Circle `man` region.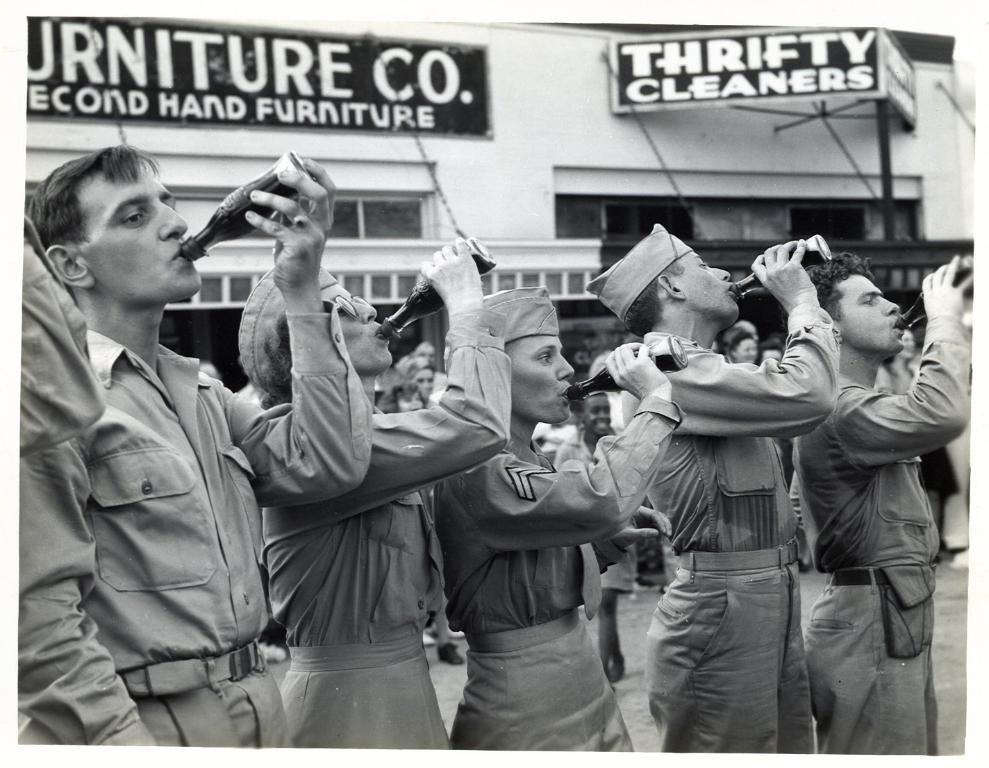
Region: l=625, t=215, r=839, b=744.
